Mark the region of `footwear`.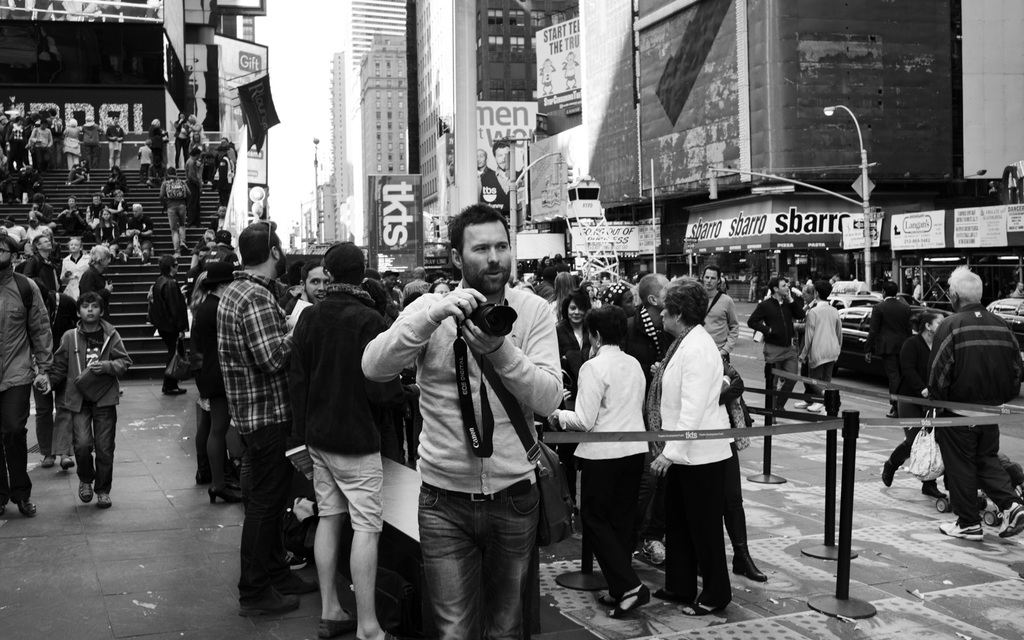
Region: box(806, 403, 826, 412).
